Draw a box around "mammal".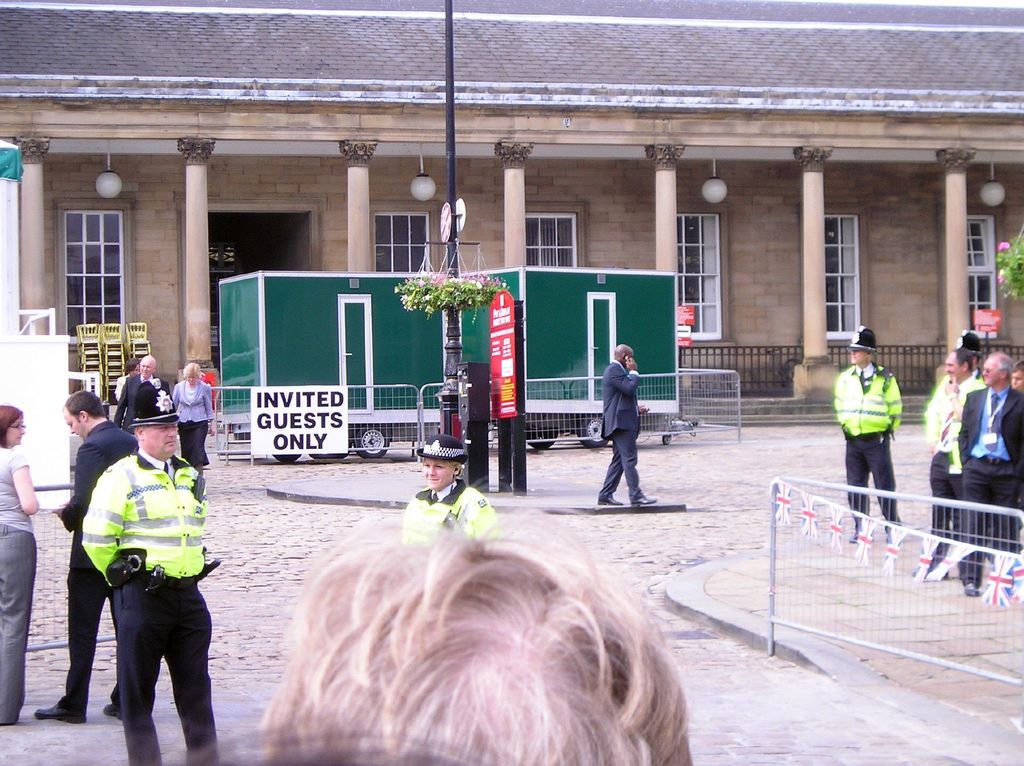
select_region(906, 346, 985, 581).
